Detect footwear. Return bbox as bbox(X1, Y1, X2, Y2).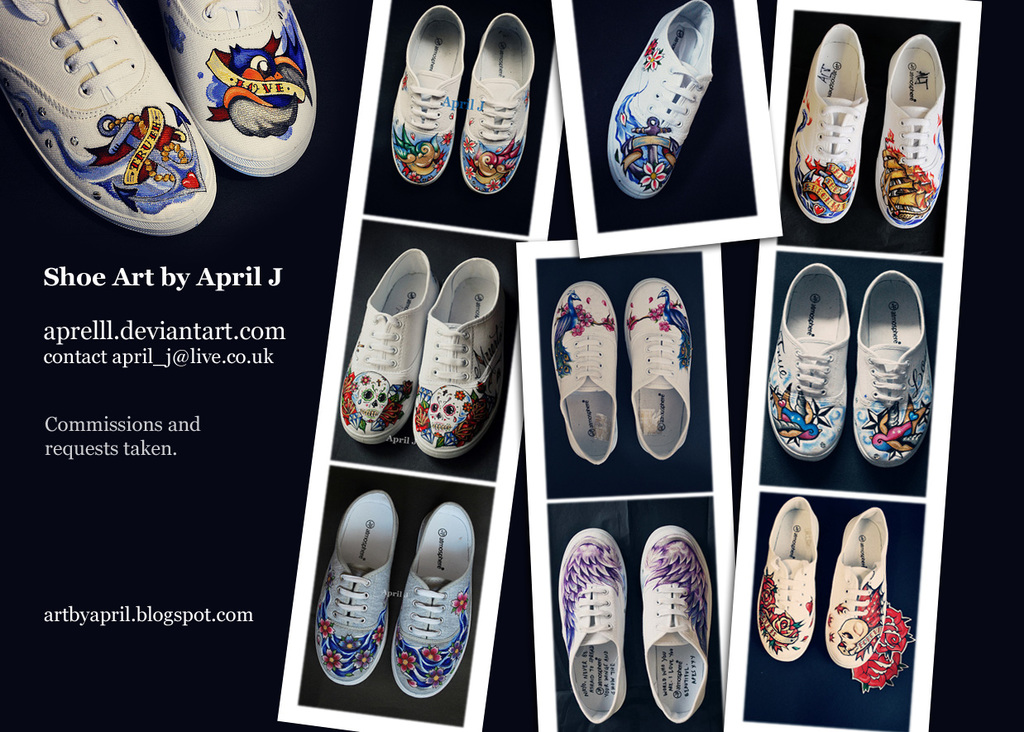
bbox(607, 2, 715, 196).
